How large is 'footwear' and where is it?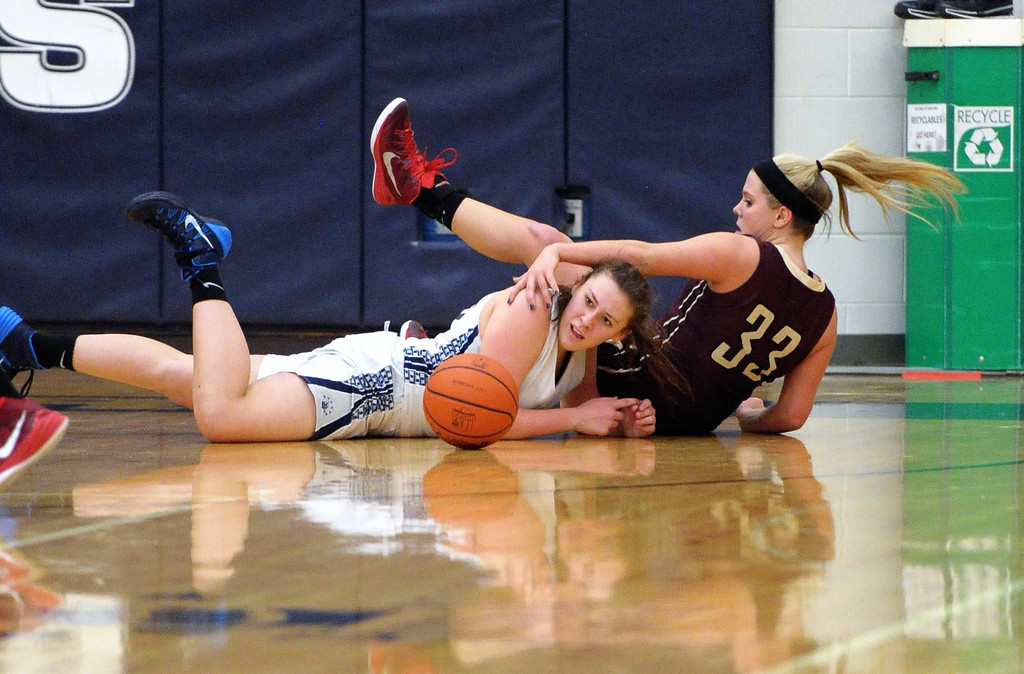
Bounding box: [399, 318, 428, 339].
